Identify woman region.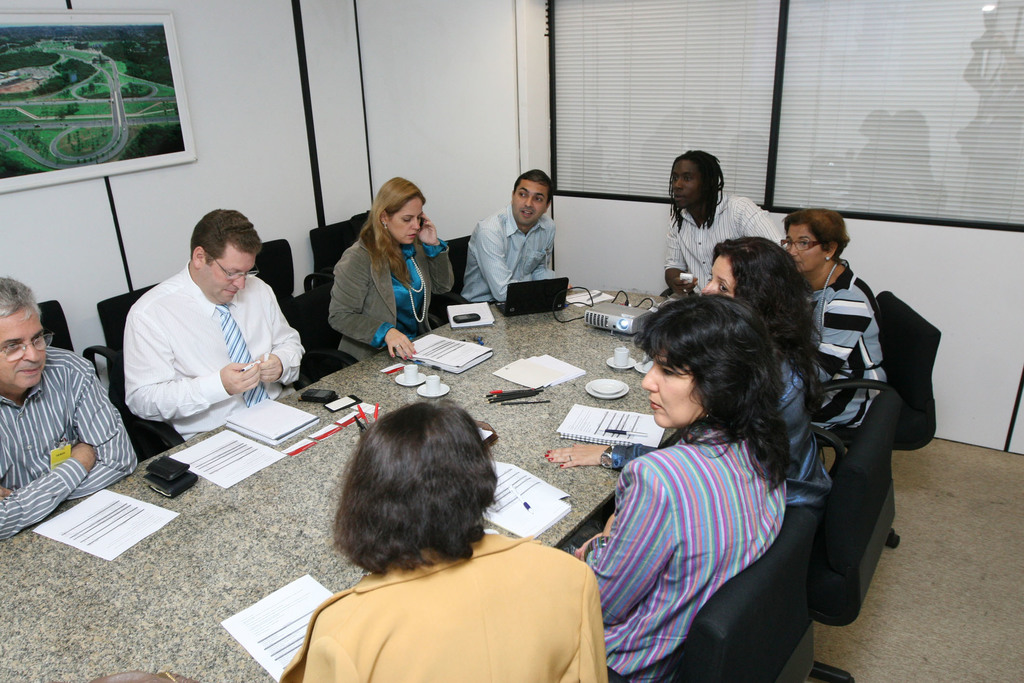
Region: x1=334 y1=176 x2=461 y2=366.
